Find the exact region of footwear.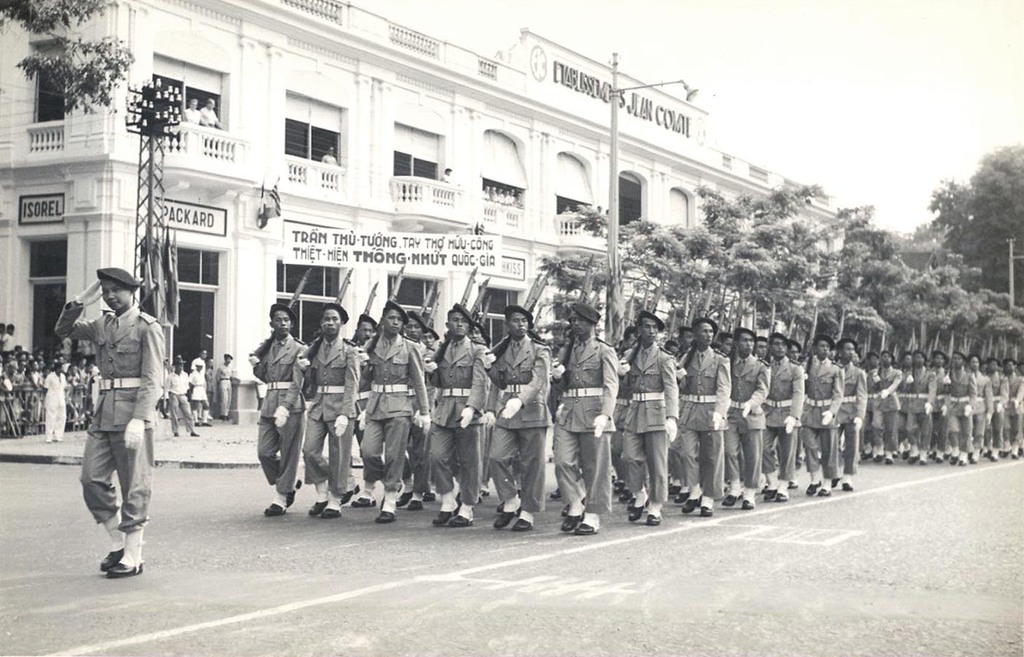
Exact region: {"left": 217, "top": 414, "right": 228, "bottom": 423}.
